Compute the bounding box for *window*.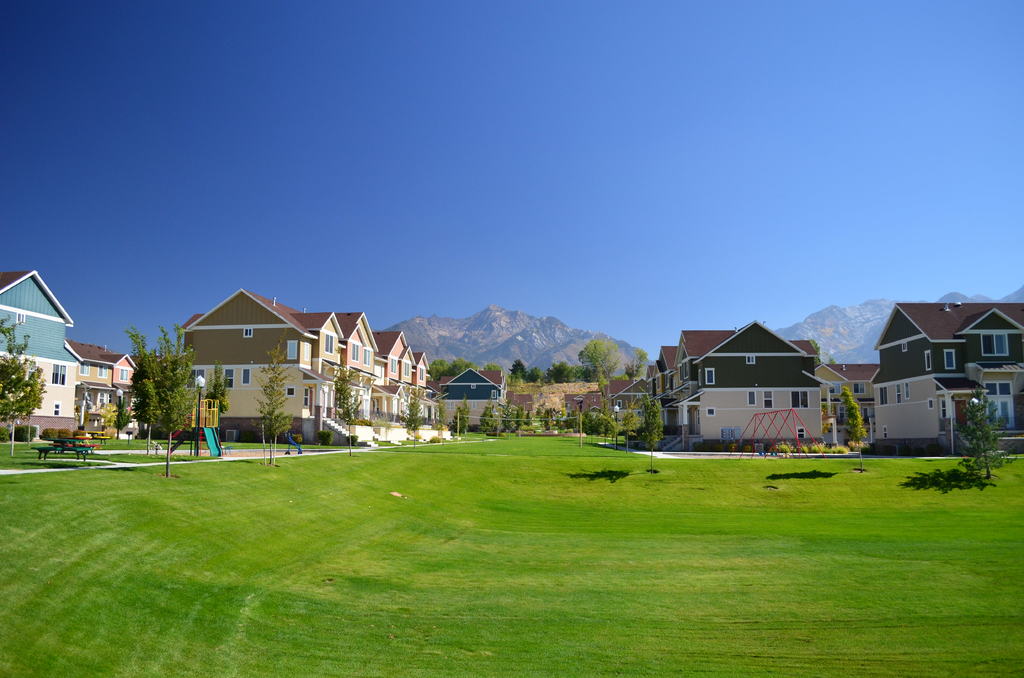
[901,342,906,353].
